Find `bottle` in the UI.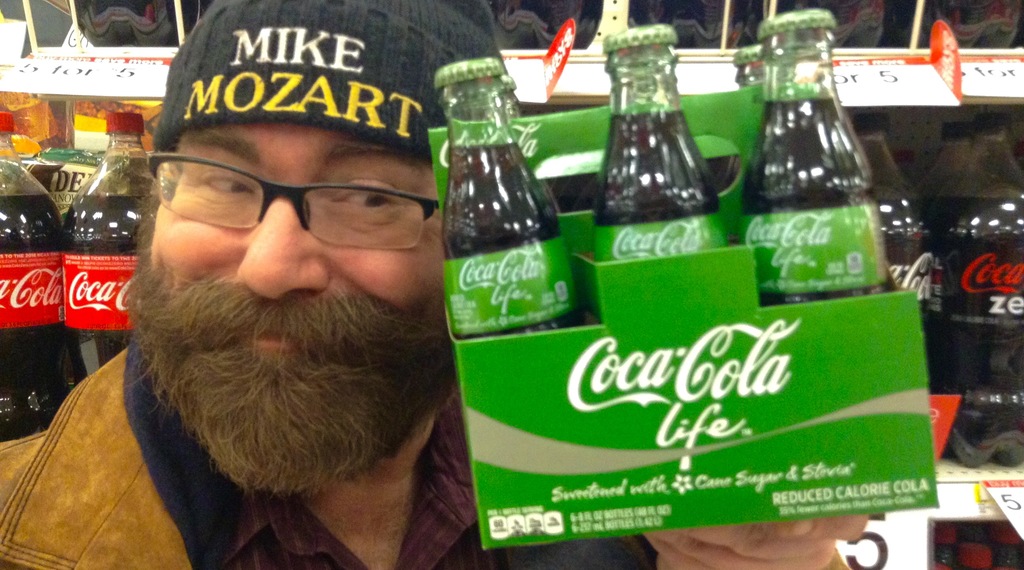
UI element at x1=0, y1=117, x2=93, y2=432.
